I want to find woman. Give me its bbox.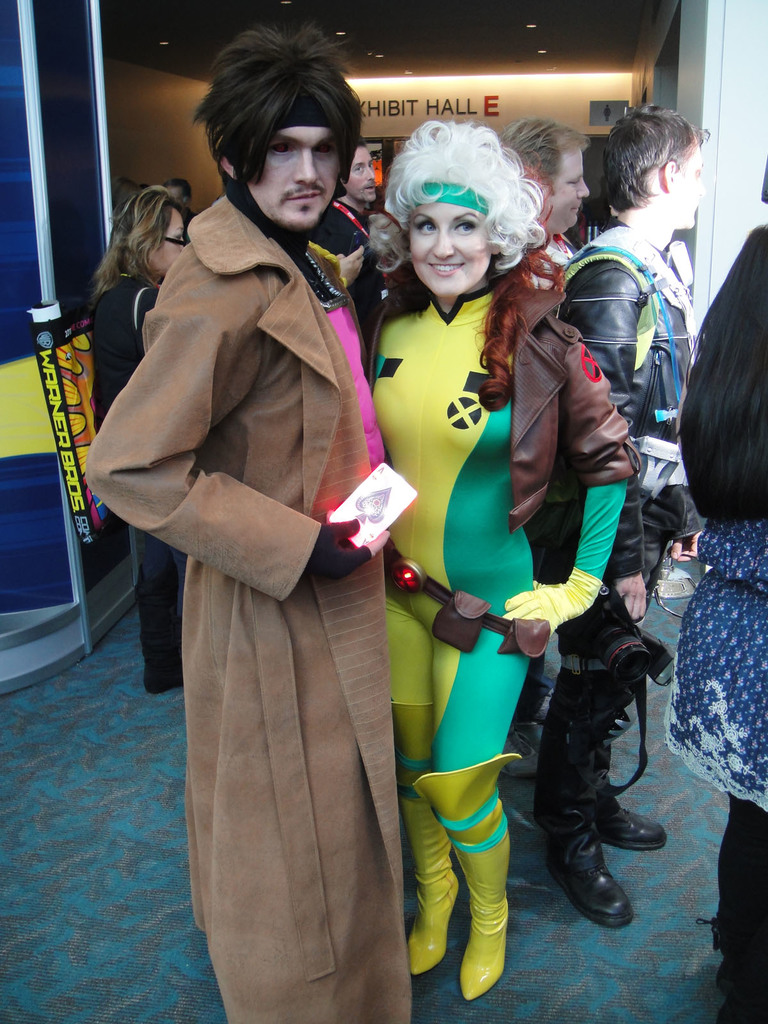
<box>358,109,646,996</box>.
